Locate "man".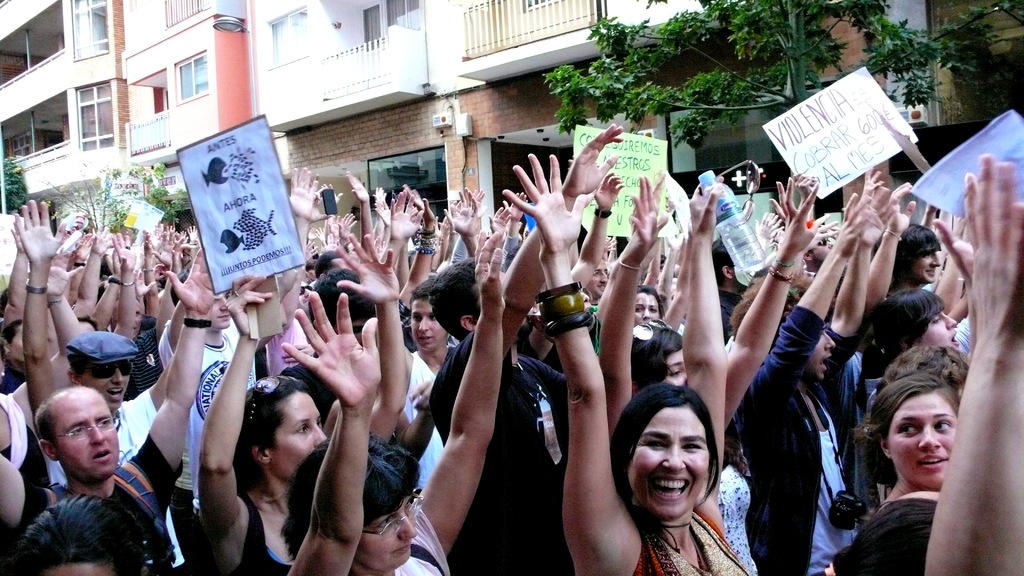
Bounding box: <region>0, 244, 215, 575</region>.
